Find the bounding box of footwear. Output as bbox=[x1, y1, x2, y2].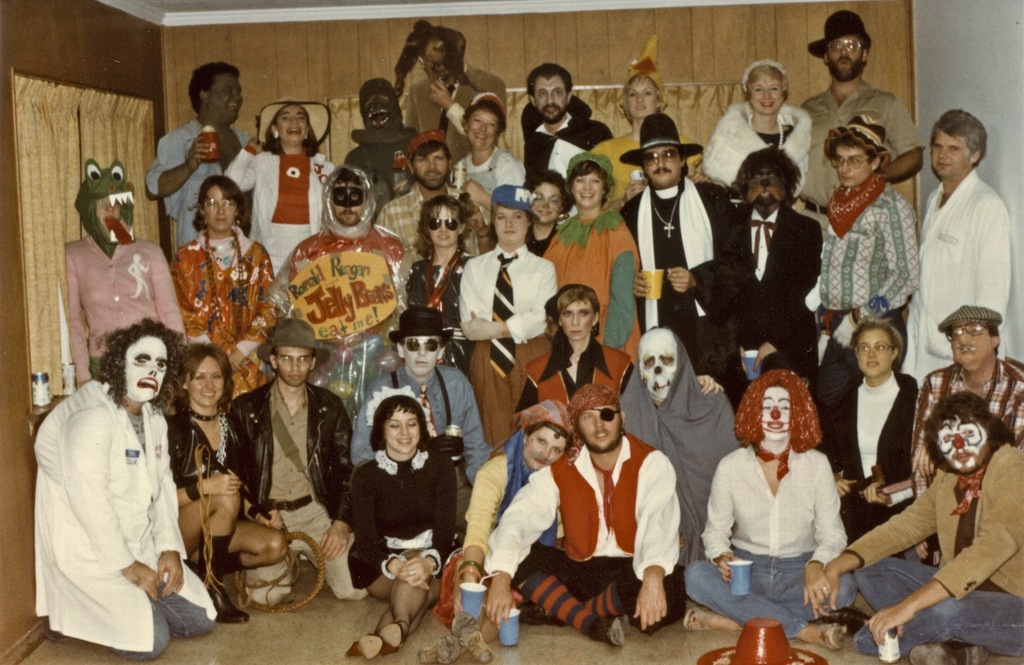
bbox=[907, 638, 991, 664].
